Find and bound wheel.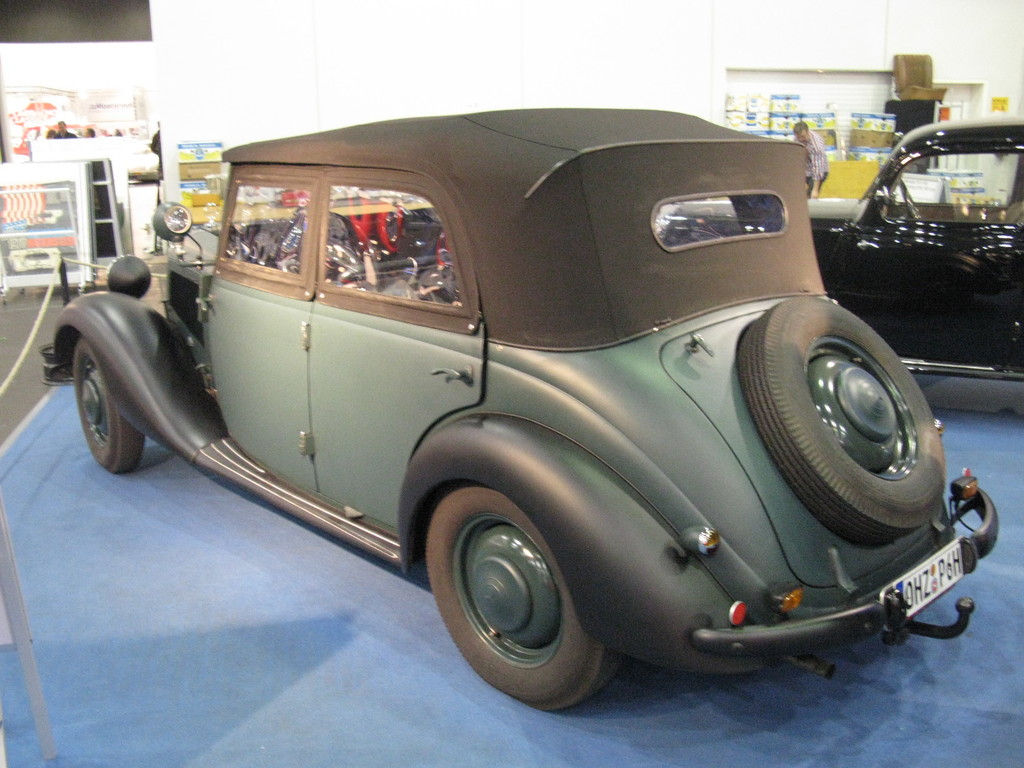
Bound: bbox=(422, 490, 625, 714).
